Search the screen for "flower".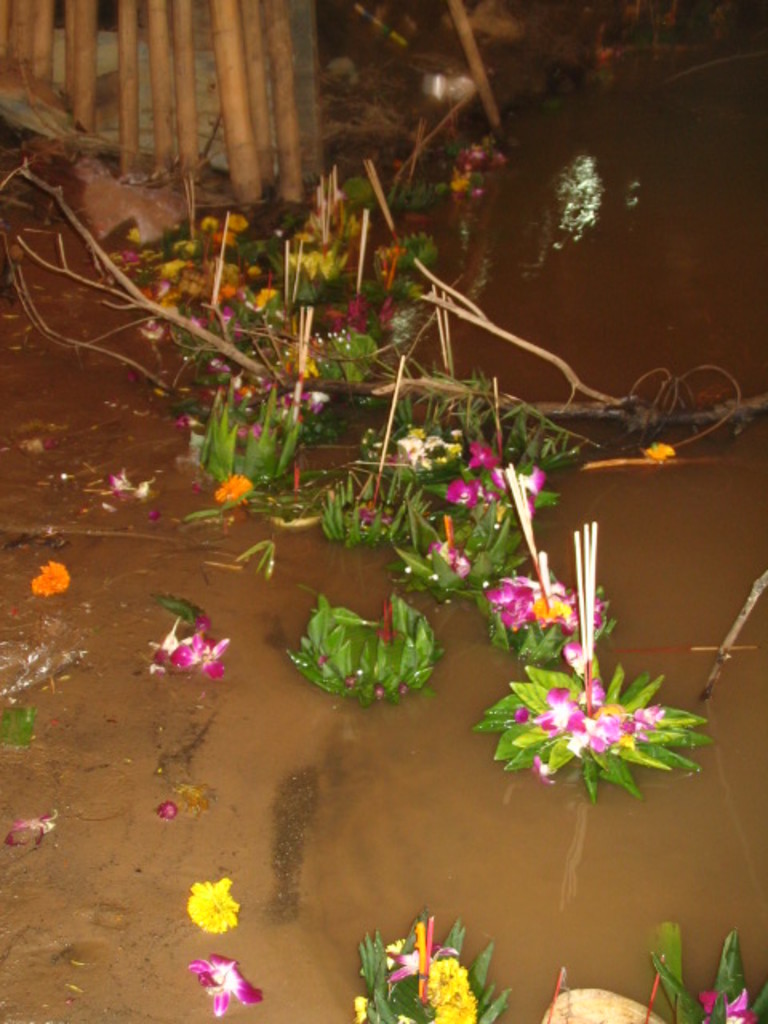
Found at x1=490 y1=579 x2=531 y2=608.
